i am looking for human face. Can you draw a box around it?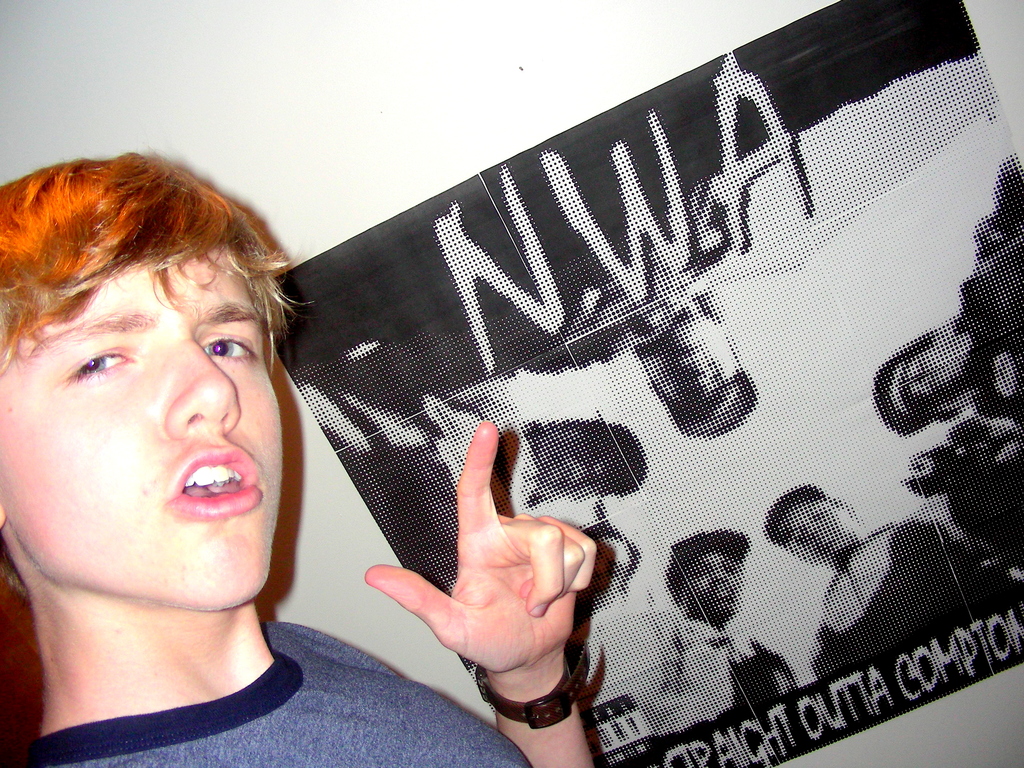
Sure, the bounding box is 785:493:855:561.
